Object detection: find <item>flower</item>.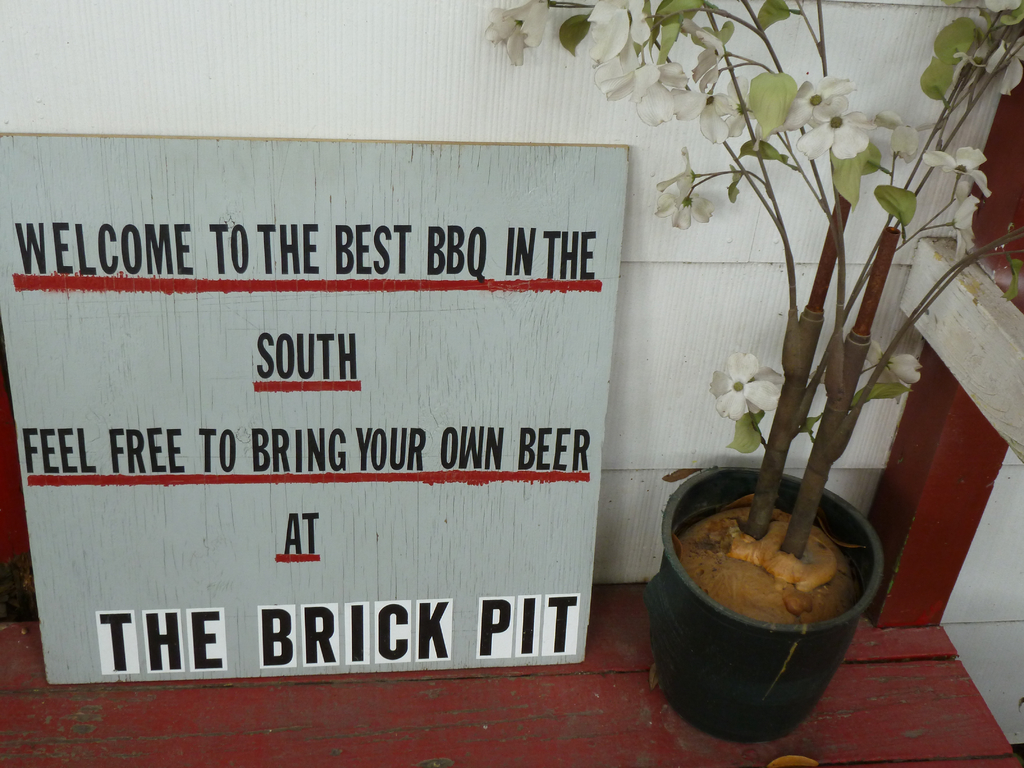
bbox=[694, 71, 752, 134].
